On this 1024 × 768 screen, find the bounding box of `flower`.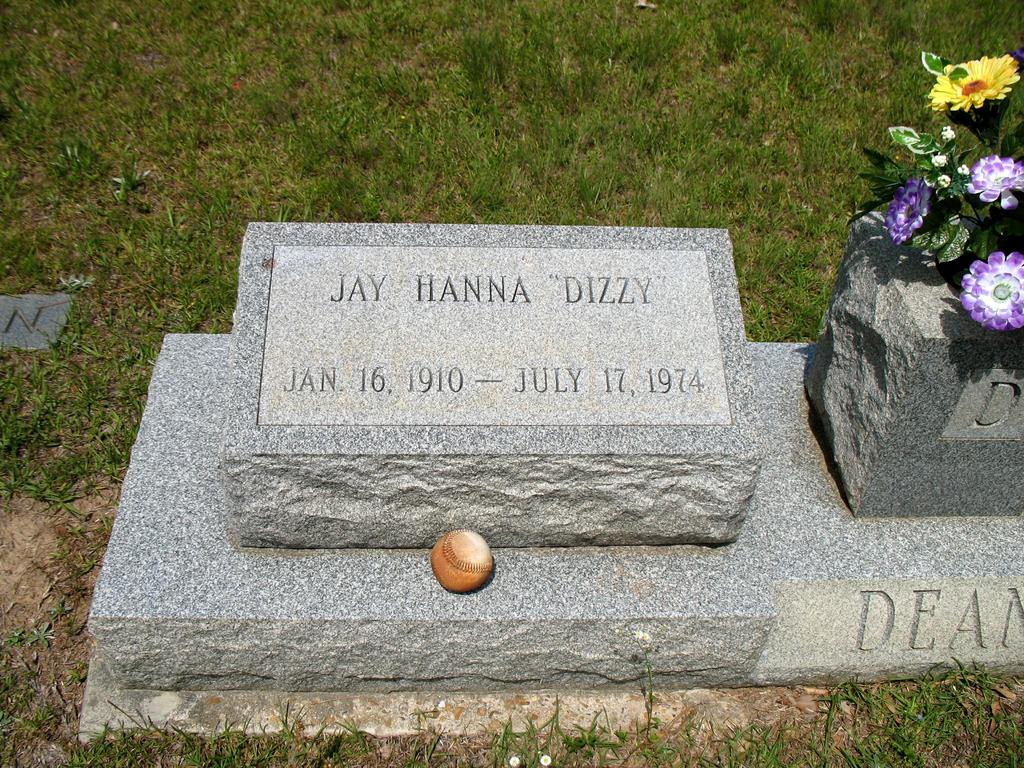
Bounding box: [left=950, top=241, right=1023, bottom=332].
